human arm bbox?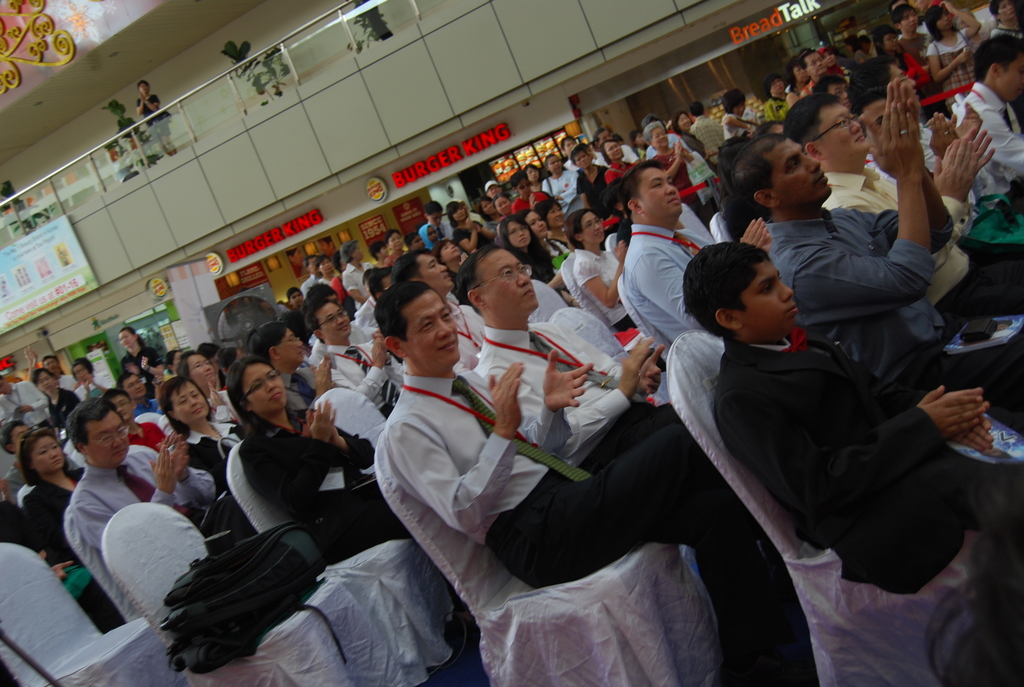
x1=44, y1=544, x2=68, y2=587
